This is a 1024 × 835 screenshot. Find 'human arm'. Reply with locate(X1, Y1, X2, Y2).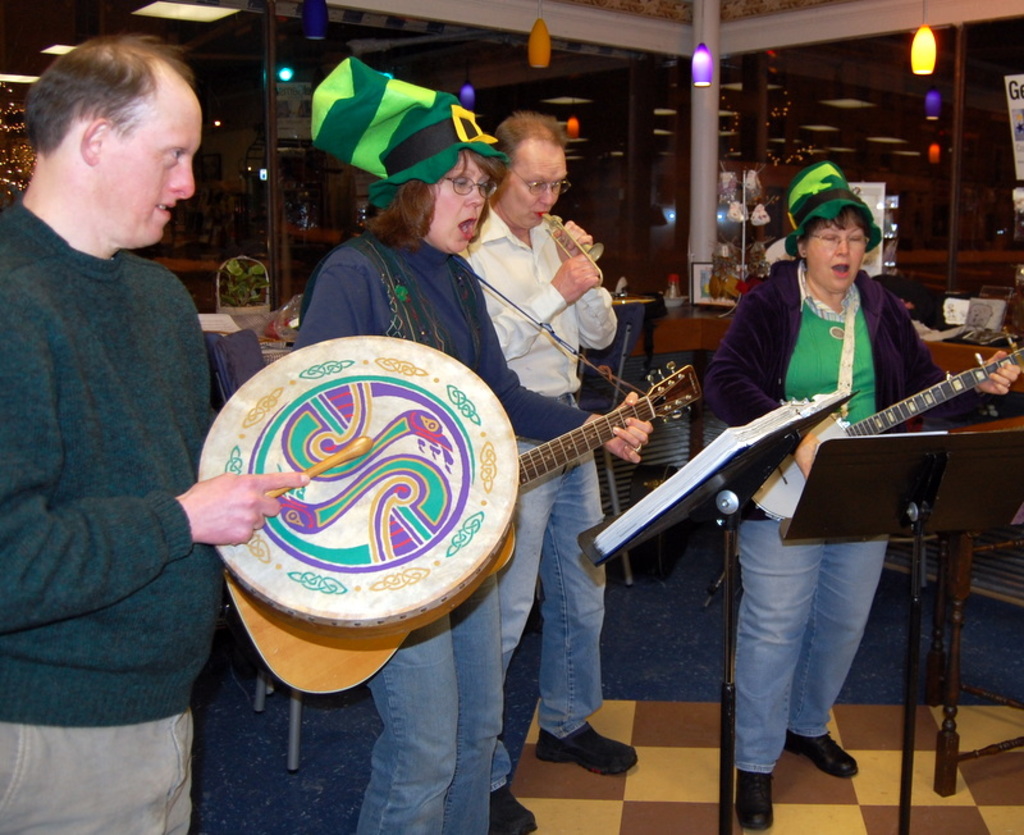
locate(457, 250, 659, 464).
